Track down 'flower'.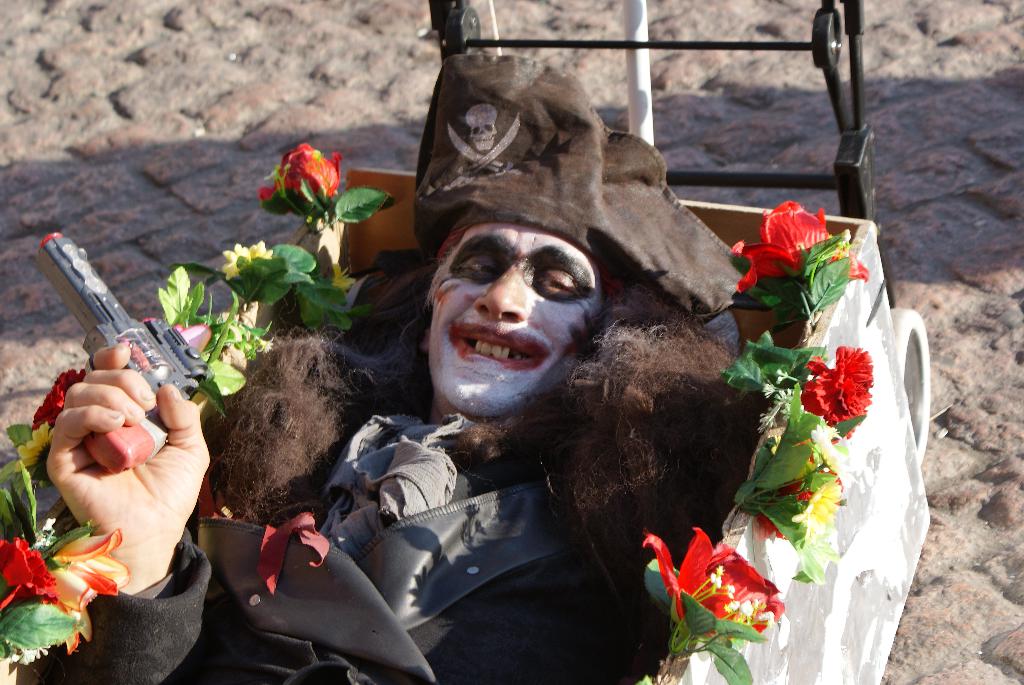
Tracked to [0, 534, 67, 618].
